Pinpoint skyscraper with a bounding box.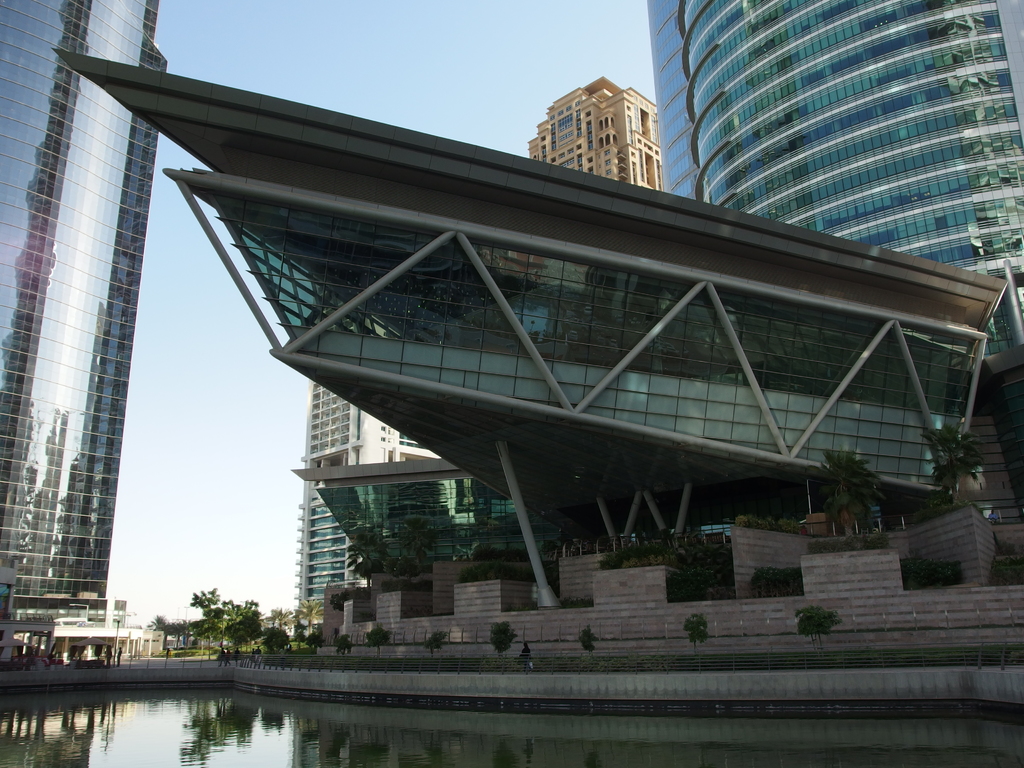
box(0, 0, 99, 658).
